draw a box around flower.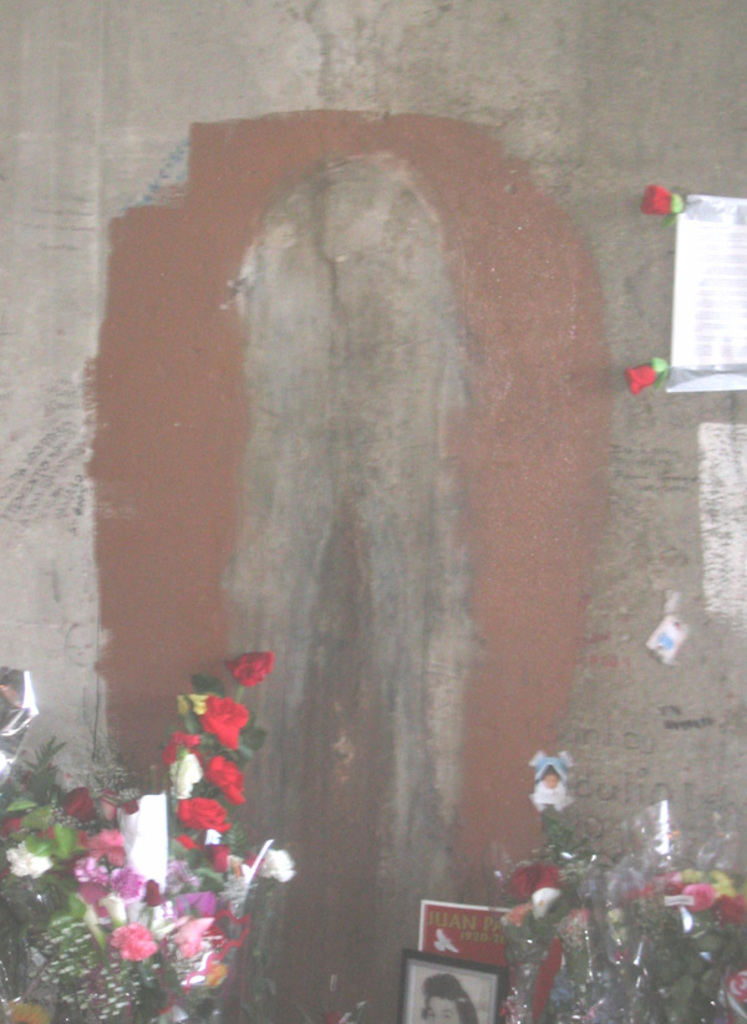
{"x1": 194, "y1": 691, "x2": 251, "y2": 752}.
